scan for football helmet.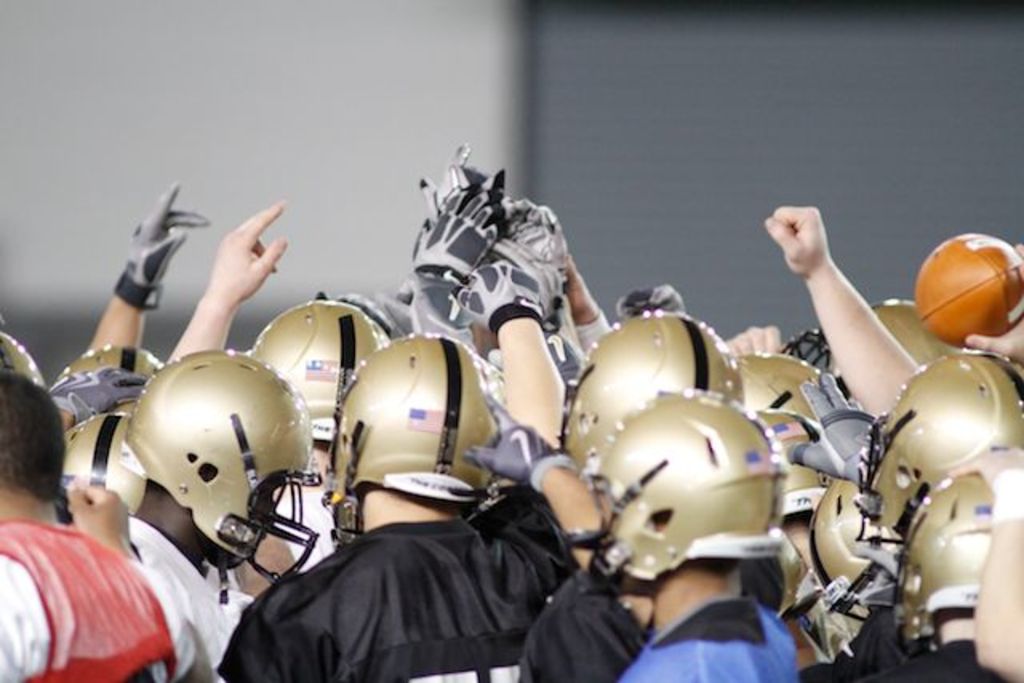
Scan result: locate(808, 477, 896, 619).
